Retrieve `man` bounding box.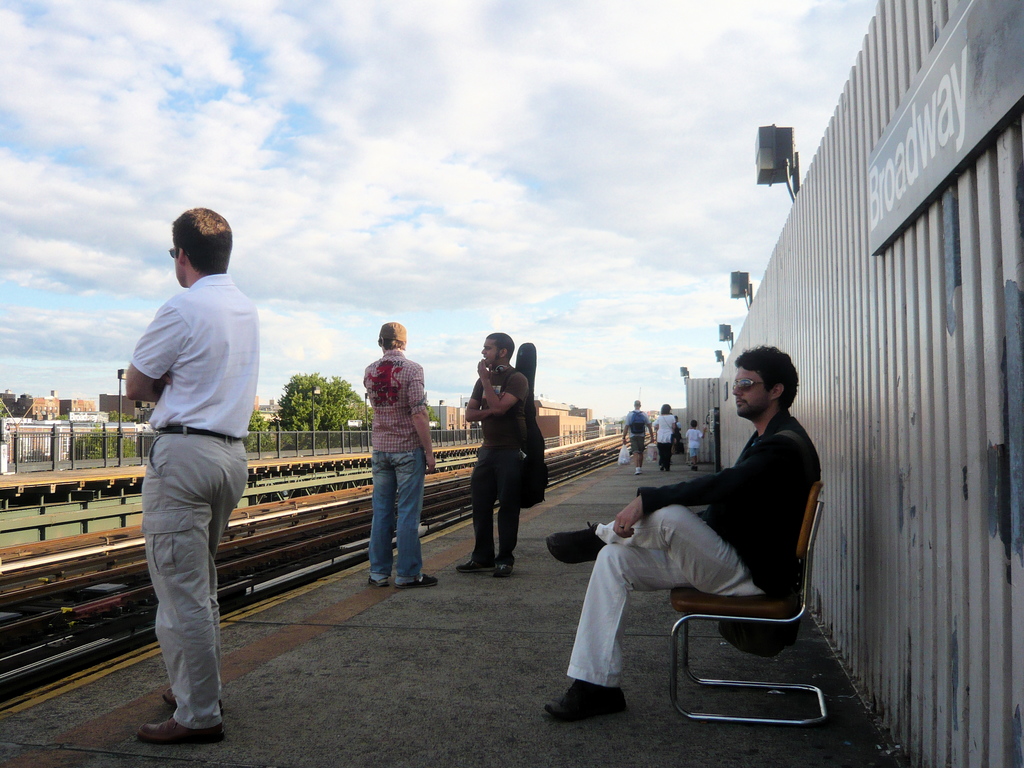
Bounding box: bbox(673, 415, 680, 428).
